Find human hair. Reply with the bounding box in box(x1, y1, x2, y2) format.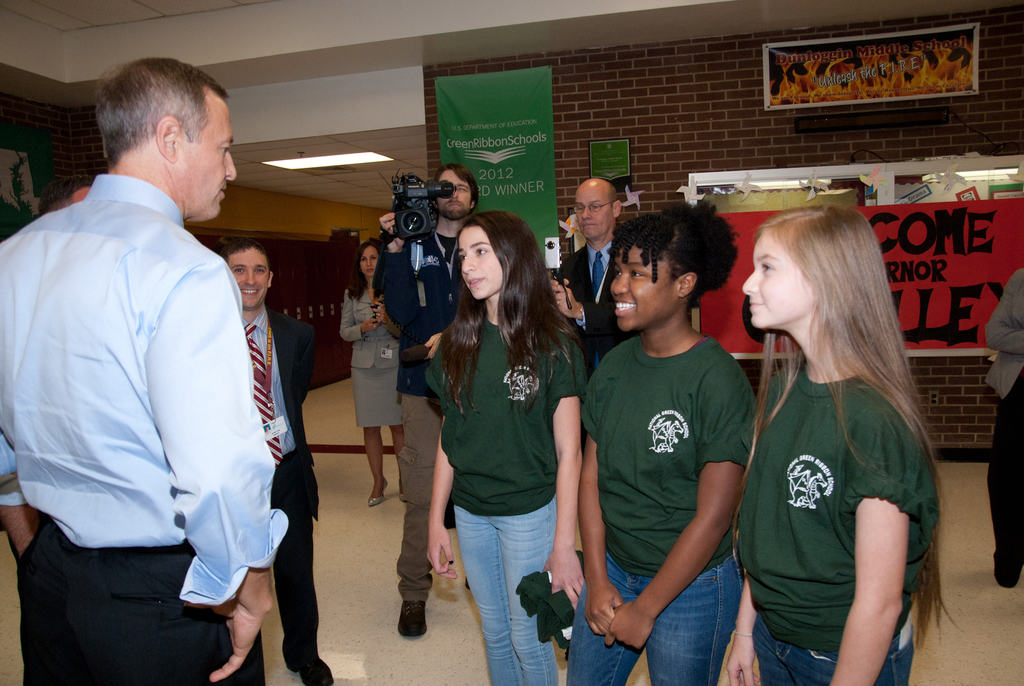
box(607, 186, 620, 201).
